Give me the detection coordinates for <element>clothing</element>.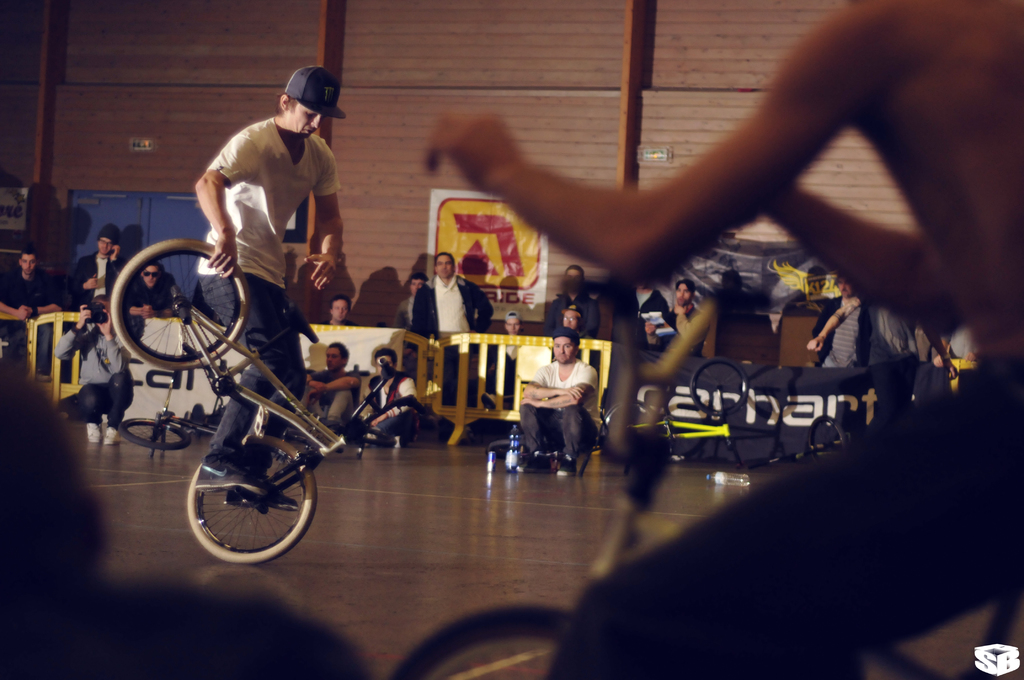
rect(0, 266, 70, 319).
